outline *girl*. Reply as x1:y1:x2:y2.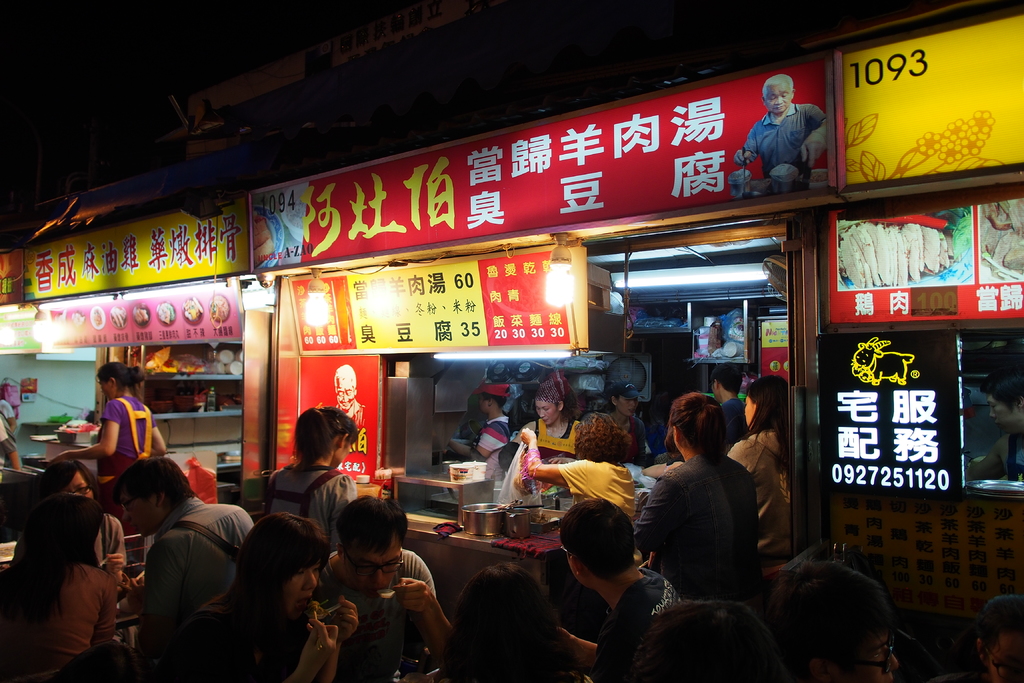
0:493:111:679.
